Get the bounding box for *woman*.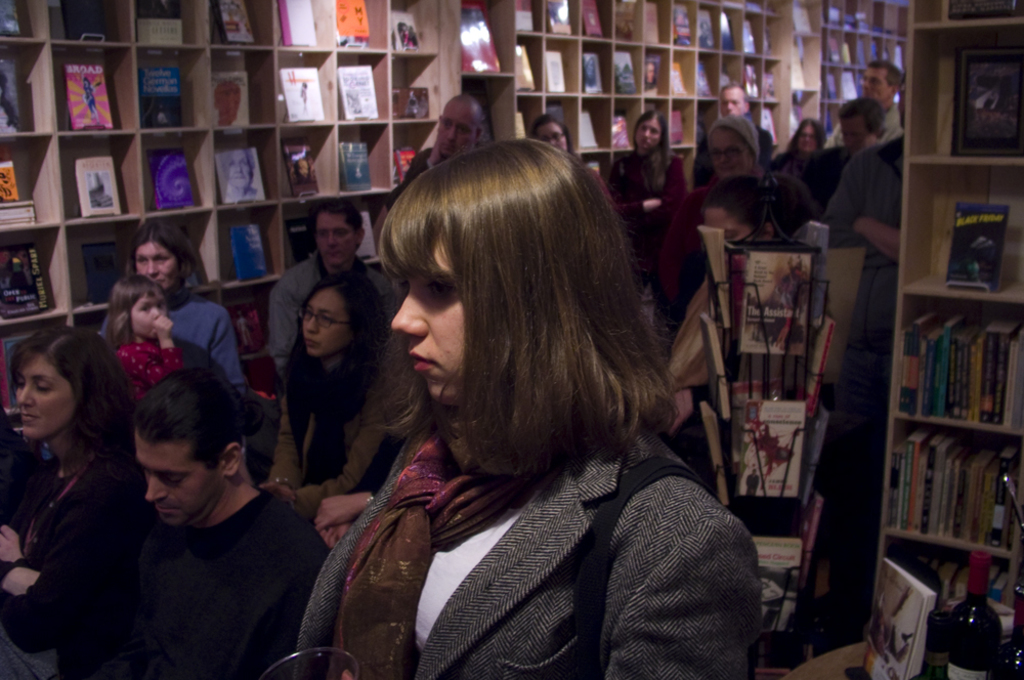
x1=2 y1=325 x2=159 y2=675.
